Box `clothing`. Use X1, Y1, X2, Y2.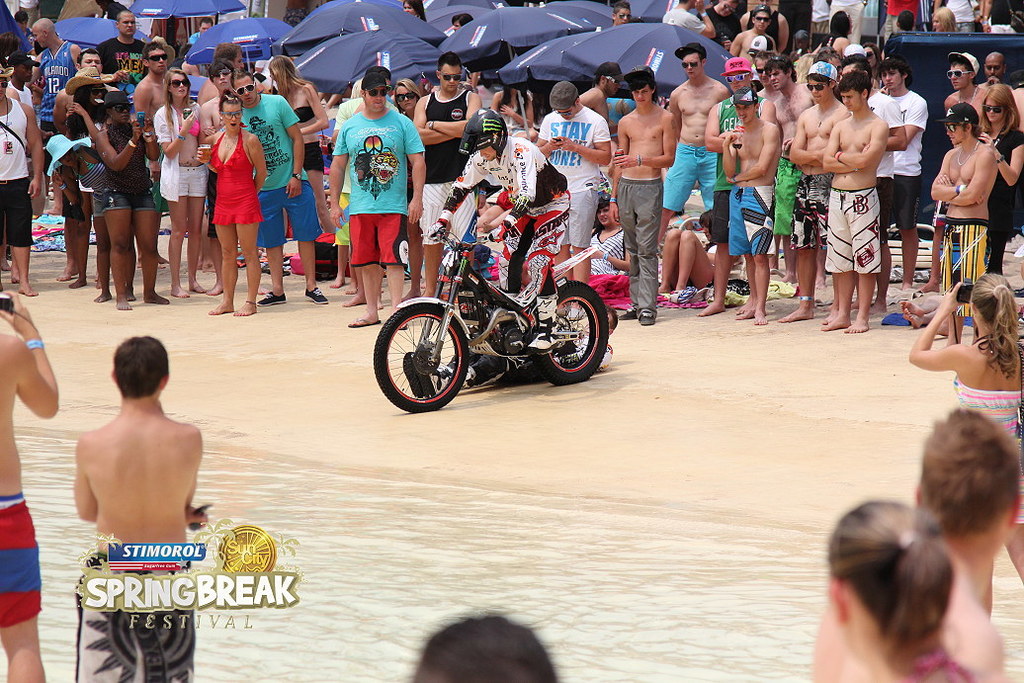
0, 487, 35, 636.
